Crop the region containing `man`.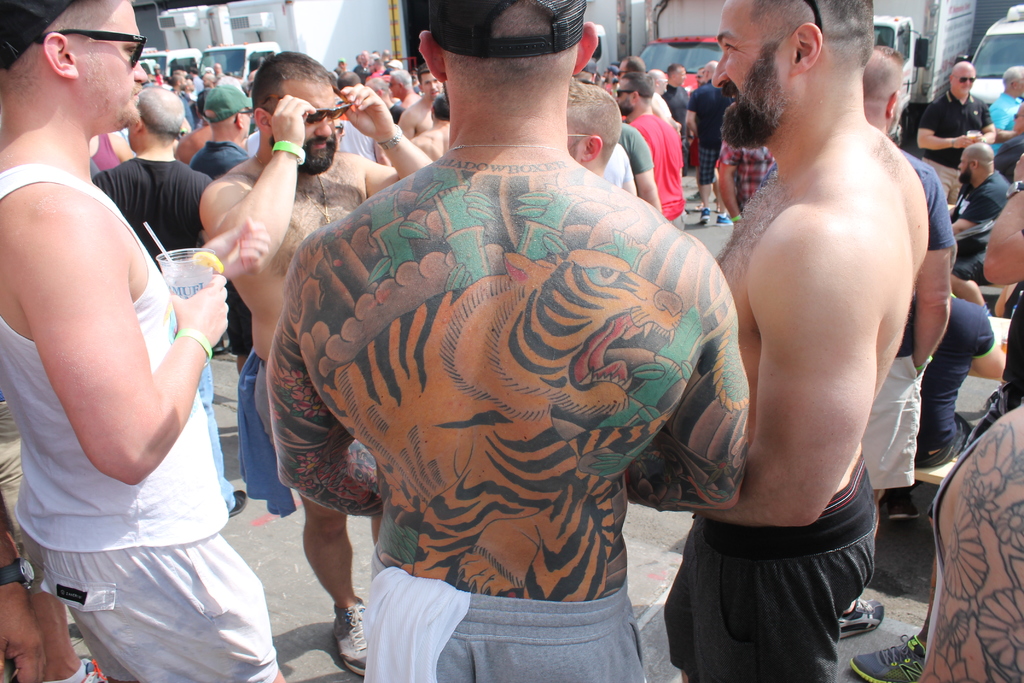
Crop region: [x1=824, y1=37, x2=962, y2=652].
